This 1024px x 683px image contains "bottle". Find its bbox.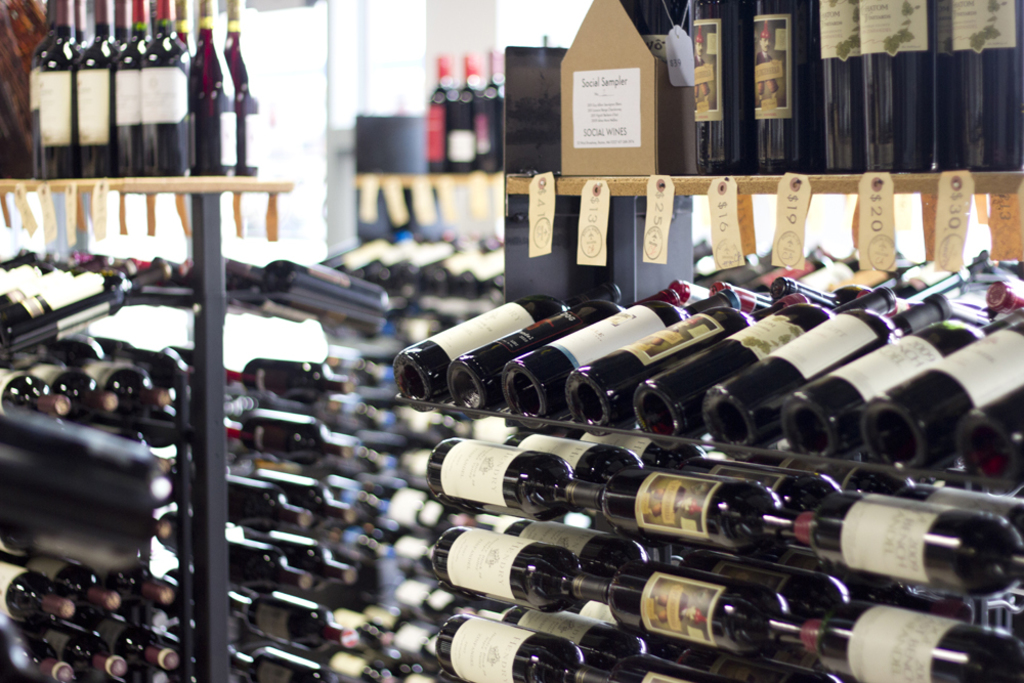
x1=110, y1=0, x2=157, y2=176.
